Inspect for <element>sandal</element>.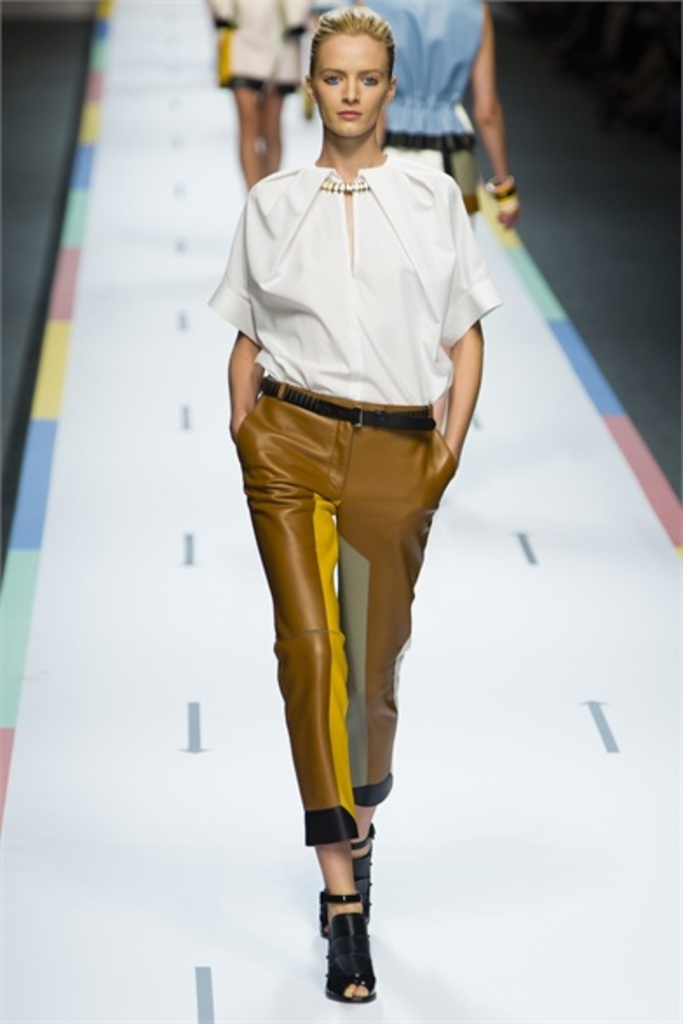
Inspection: (319, 834, 373, 940).
